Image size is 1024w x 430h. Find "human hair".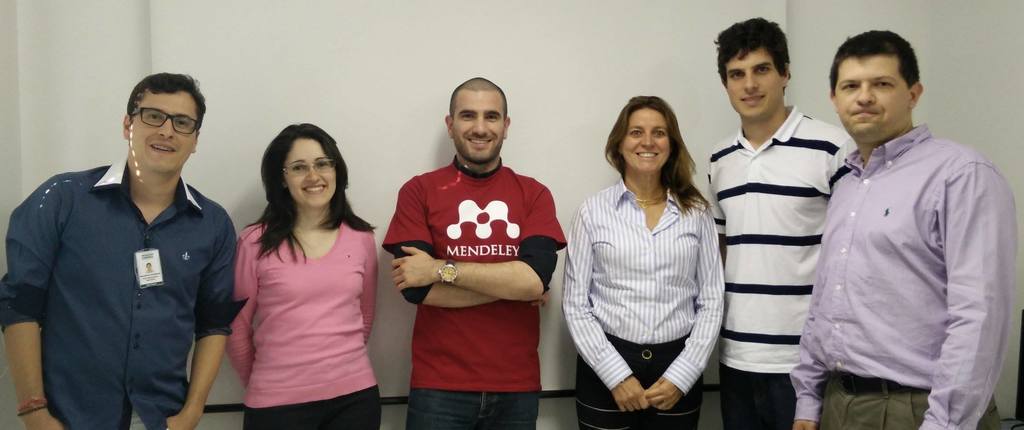
locate(124, 71, 204, 136).
